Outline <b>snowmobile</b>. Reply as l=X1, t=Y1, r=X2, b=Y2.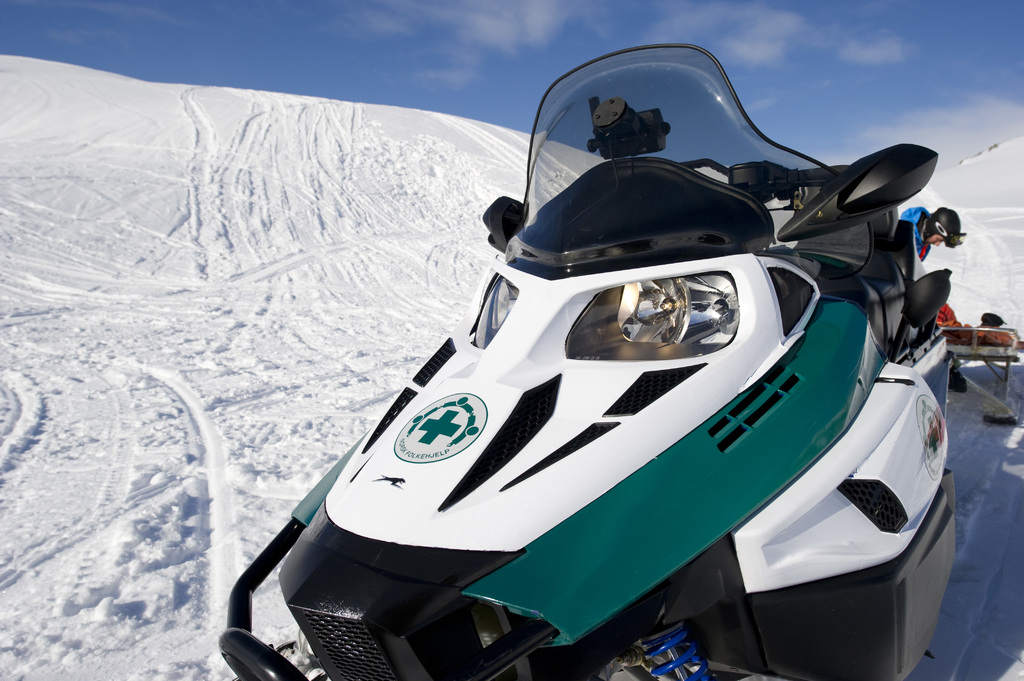
l=217, t=44, r=956, b=680.
